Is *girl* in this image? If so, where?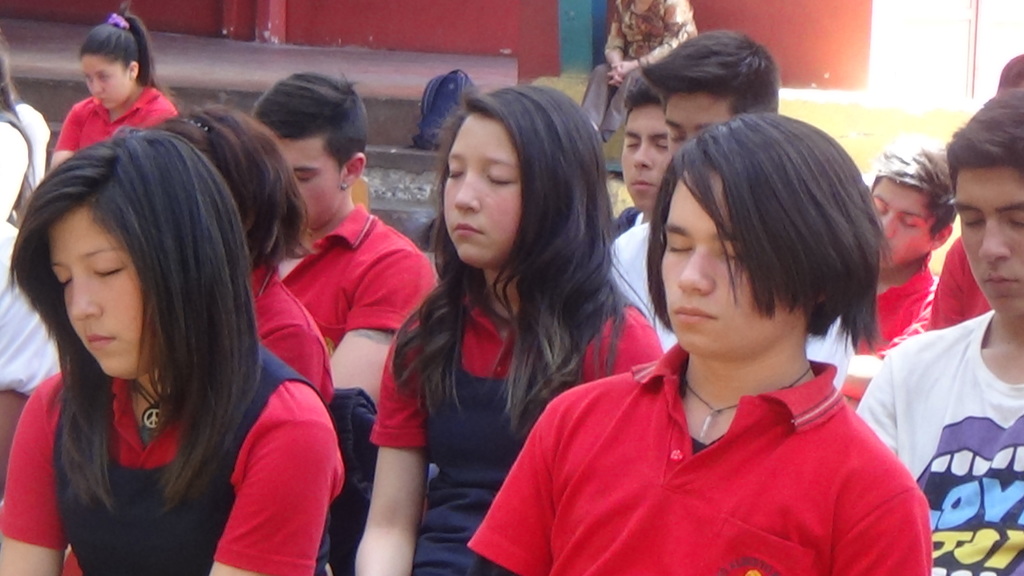
Yes, at (left=356, top=84, right=662, bottom=573).
